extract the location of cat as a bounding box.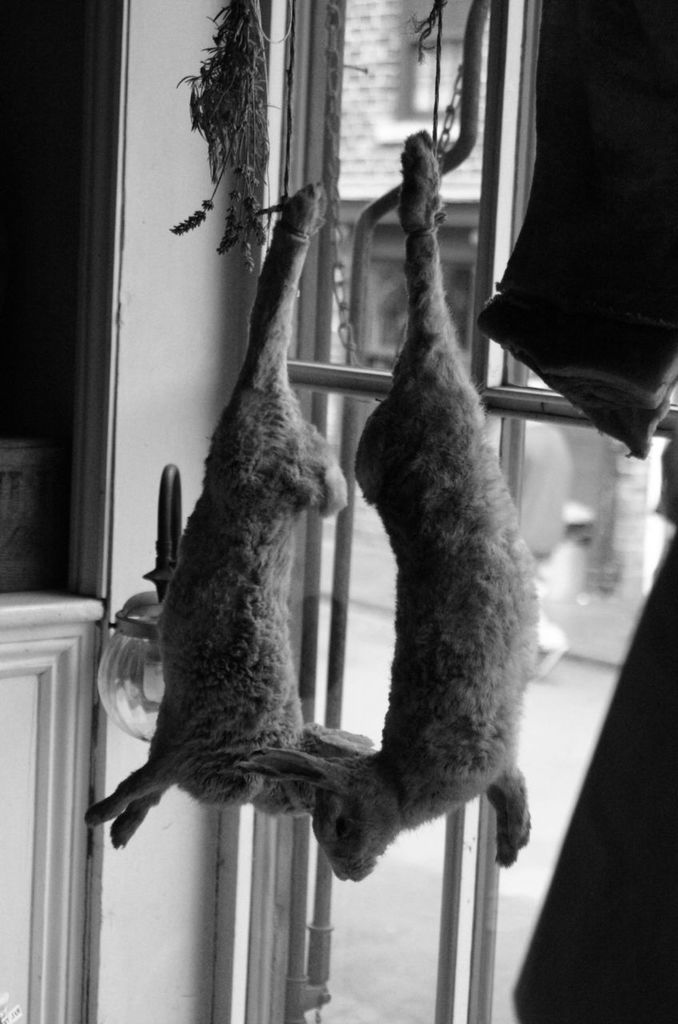
<bbox>316, 134, 548, 890</bbox>.
